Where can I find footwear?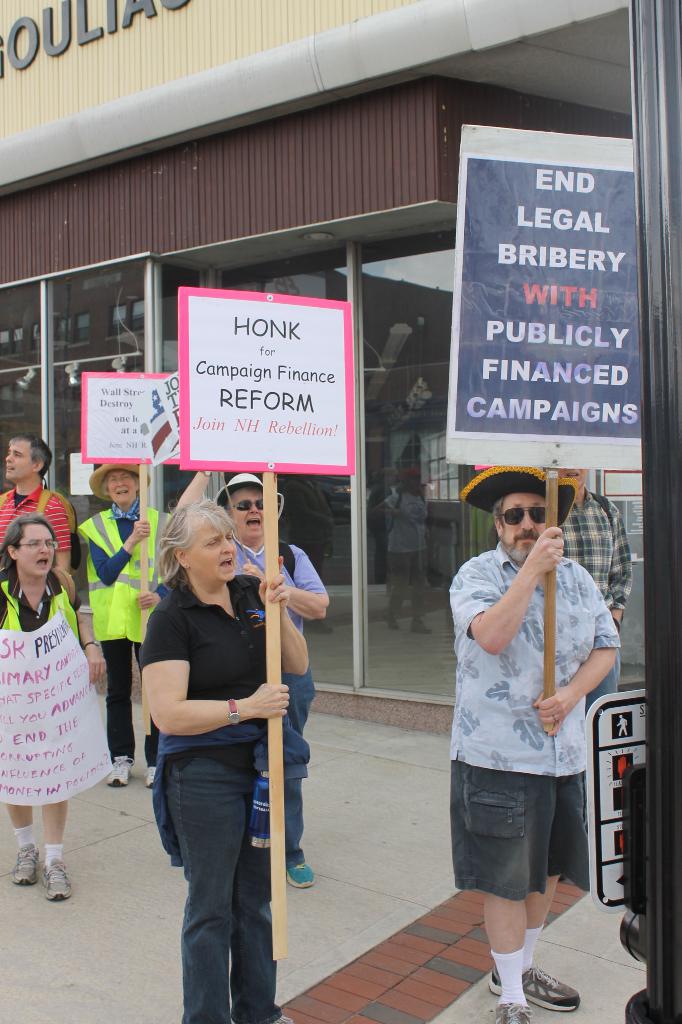
You can find it at <box>485,953,567,1012</box>.
